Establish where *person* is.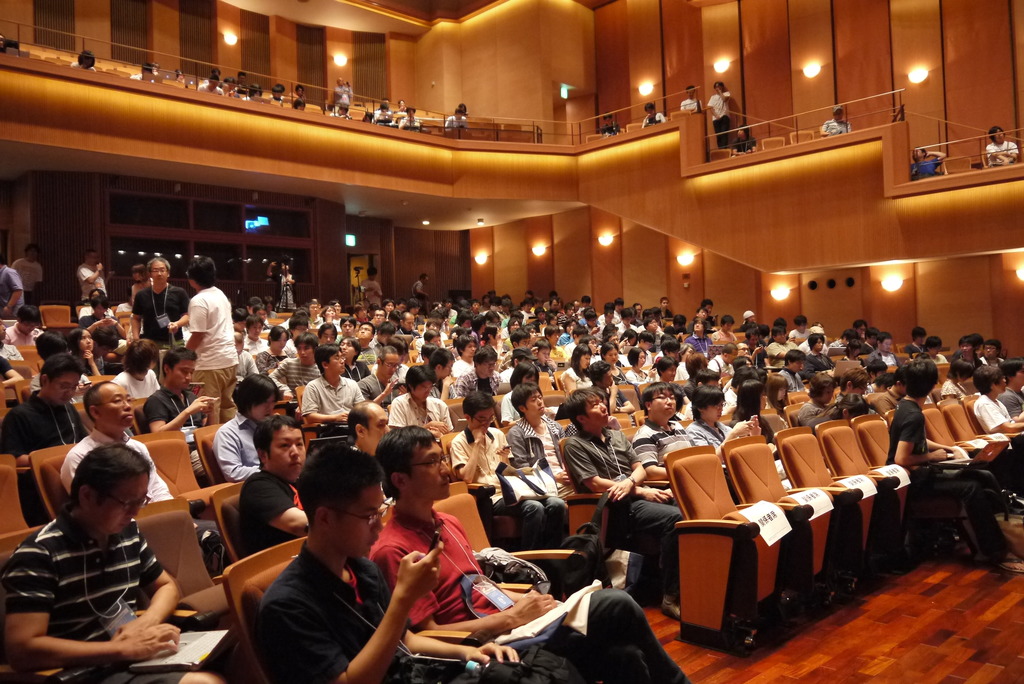
Established at (x1=712, y1=315, x2=738, y2=345).
